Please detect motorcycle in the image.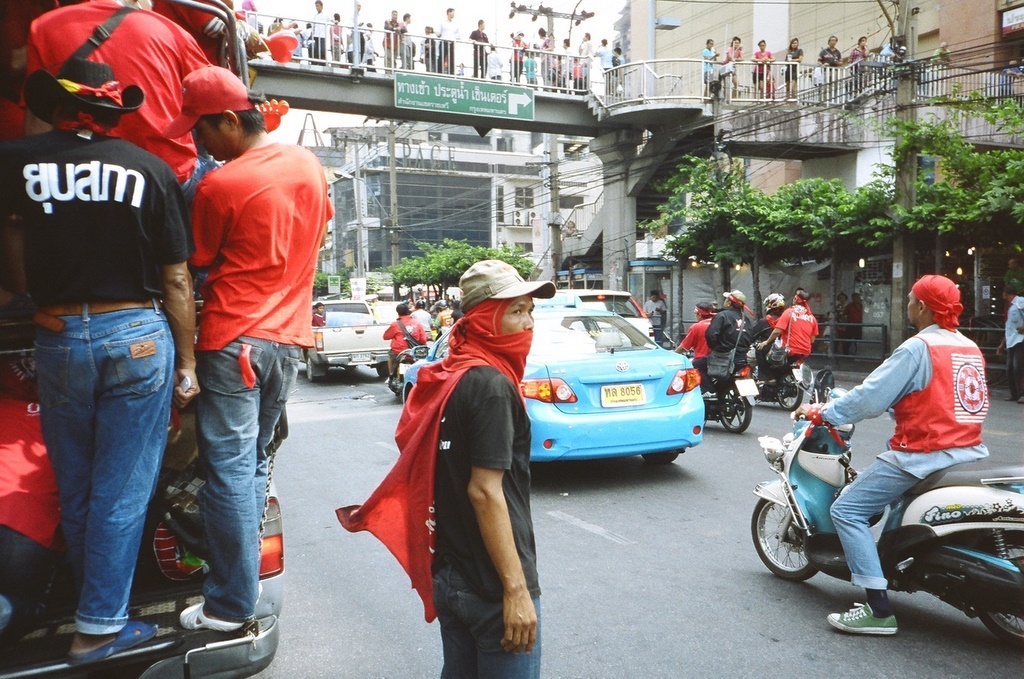
386/344/418/405.
